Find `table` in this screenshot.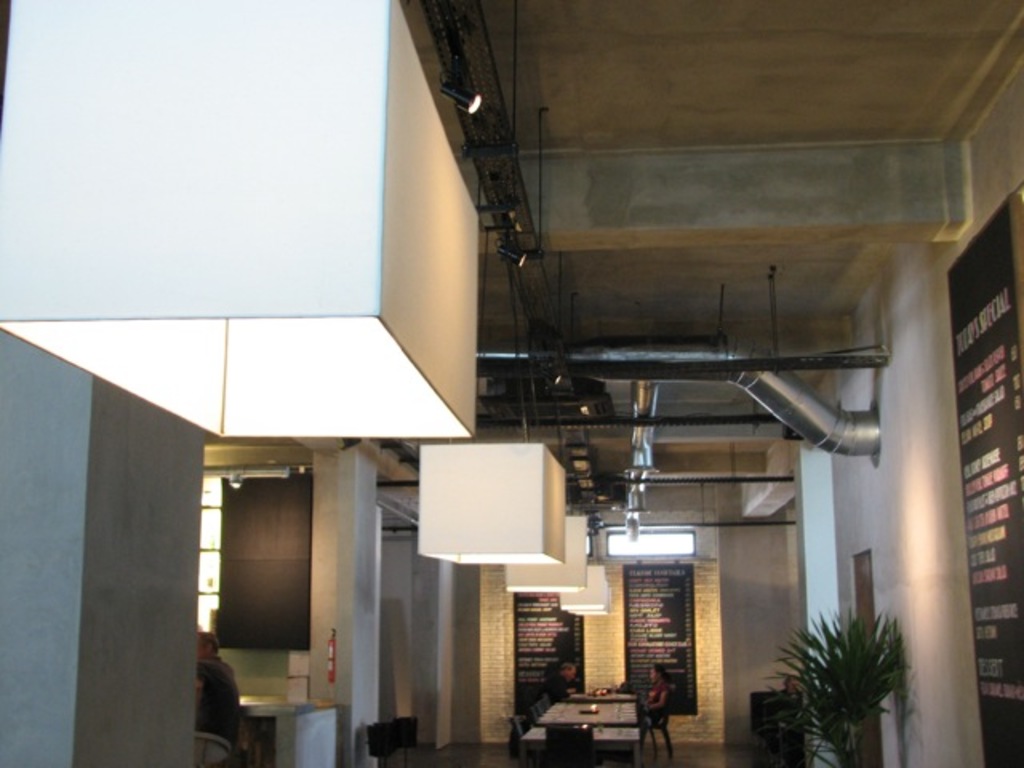
The bounding box for `table` is bbox=(523, 686, 645, 766).
